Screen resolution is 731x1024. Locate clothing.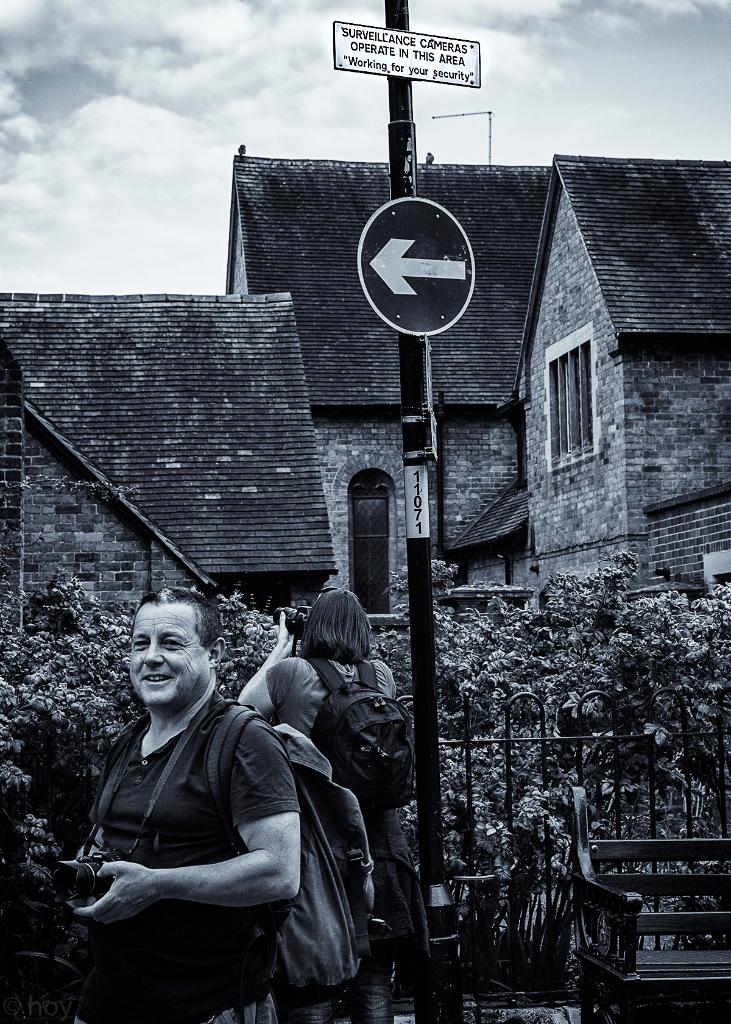
68 643 312 980.
